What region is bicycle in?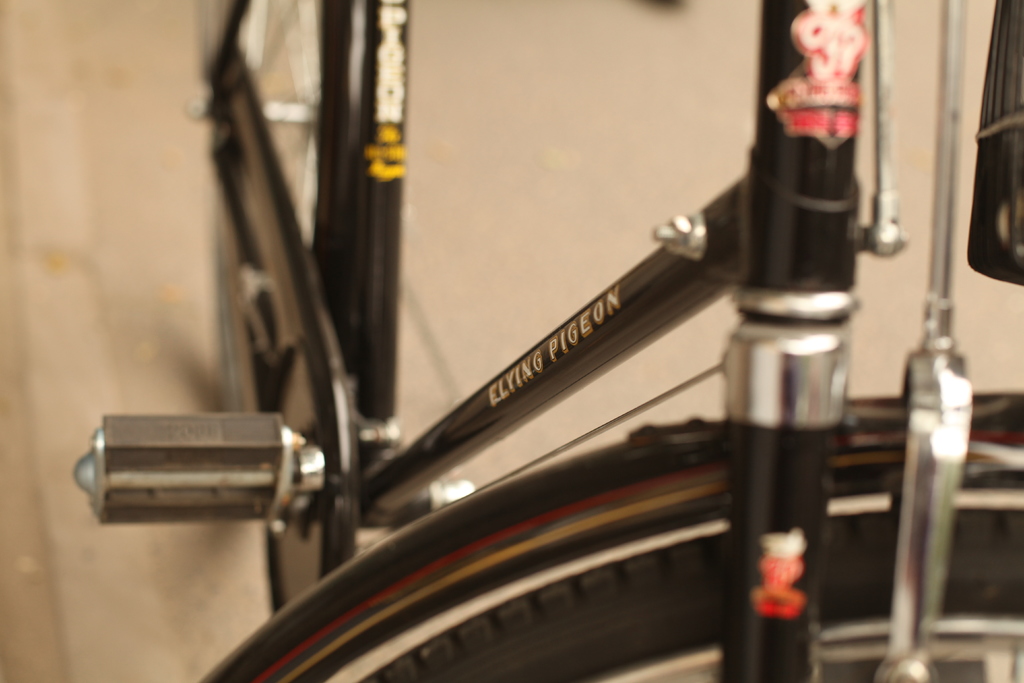
crop(61, 0, 1023, 682).
